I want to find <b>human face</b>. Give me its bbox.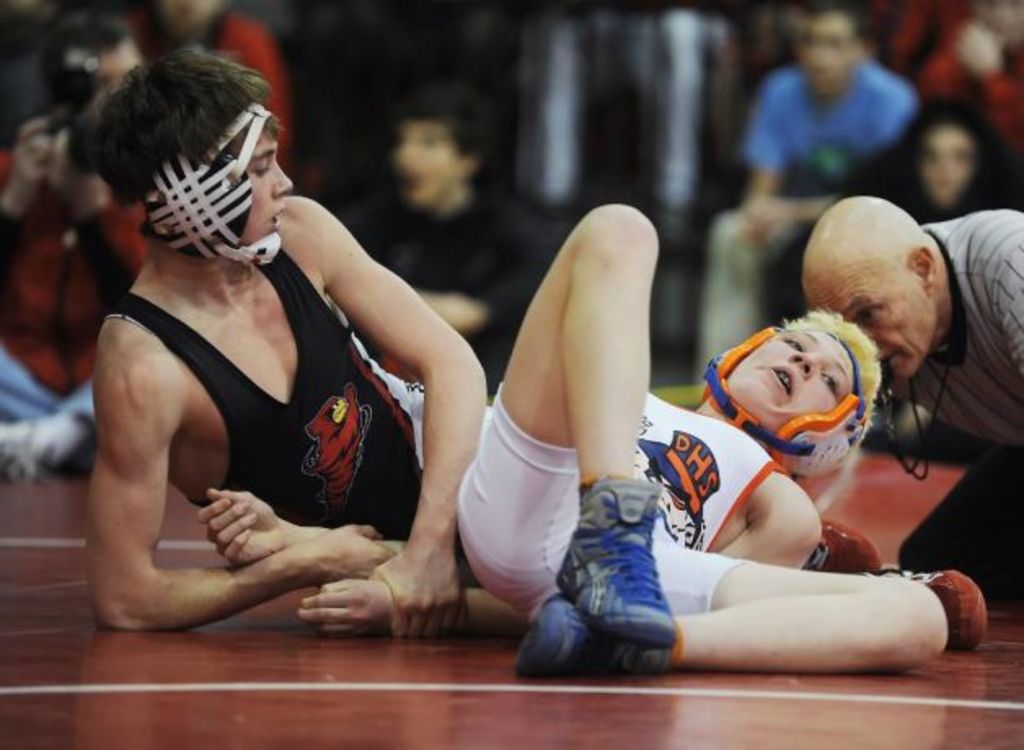
(x1=391, y1=119, x2=463, y2=205).
